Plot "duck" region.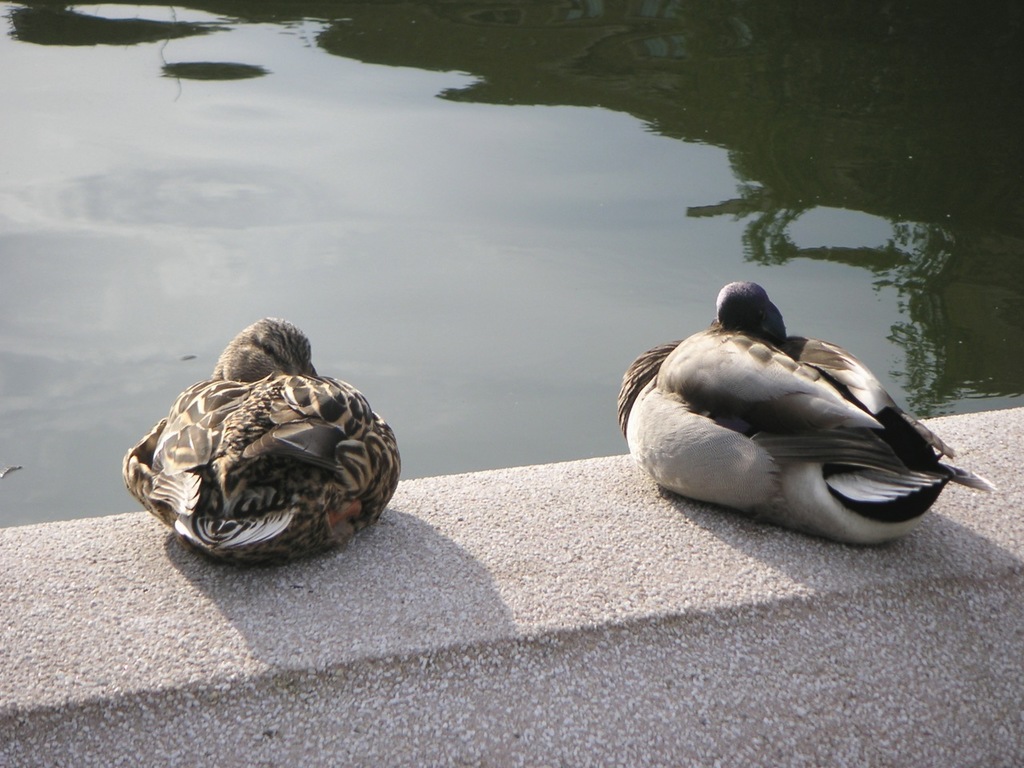
Plotted at [629, 280, 988, 543].
